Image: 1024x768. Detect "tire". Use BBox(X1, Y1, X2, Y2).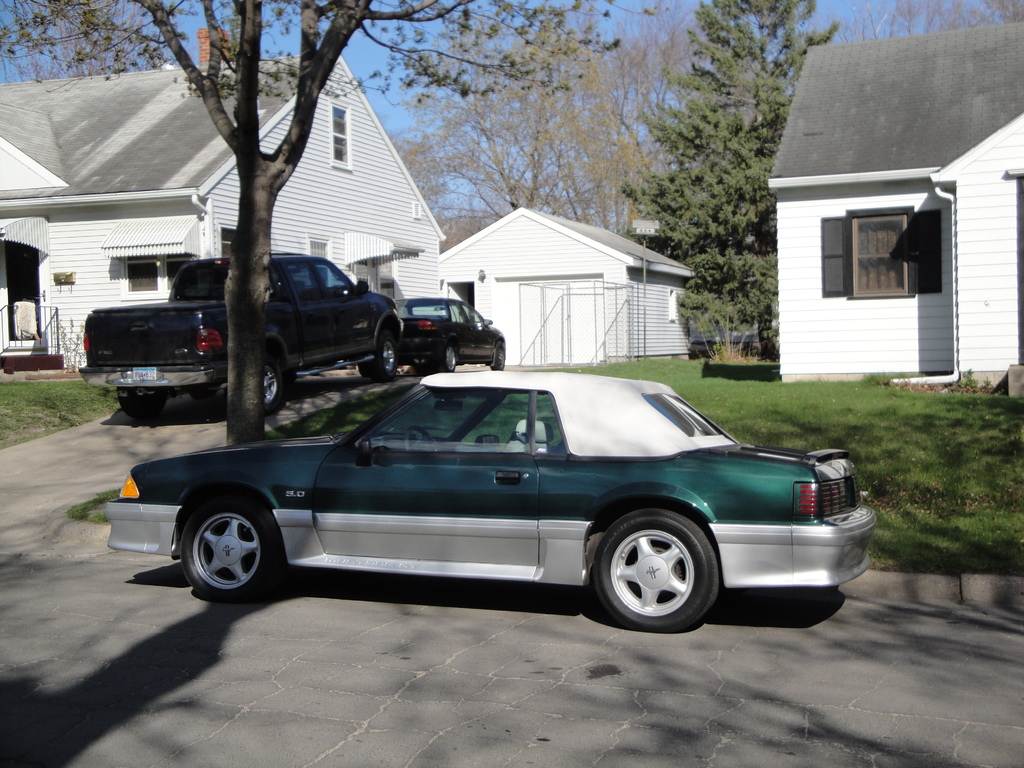
BBox(358, 330, 401, 381).
